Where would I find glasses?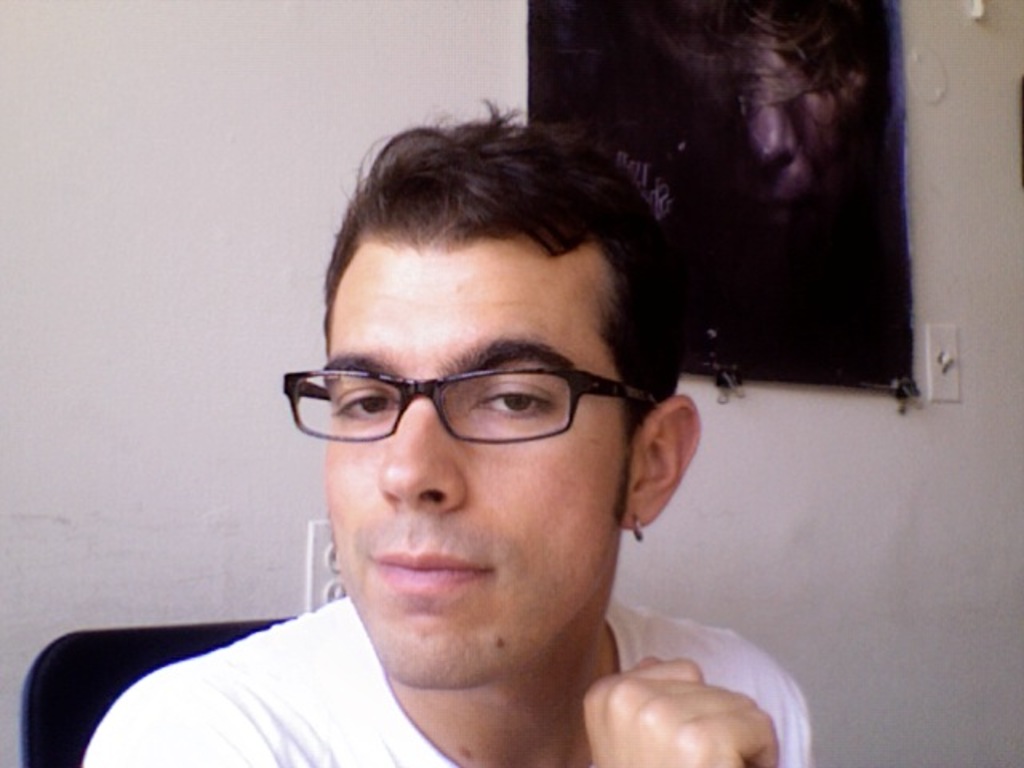
At region(278, 339, 662, 466).
